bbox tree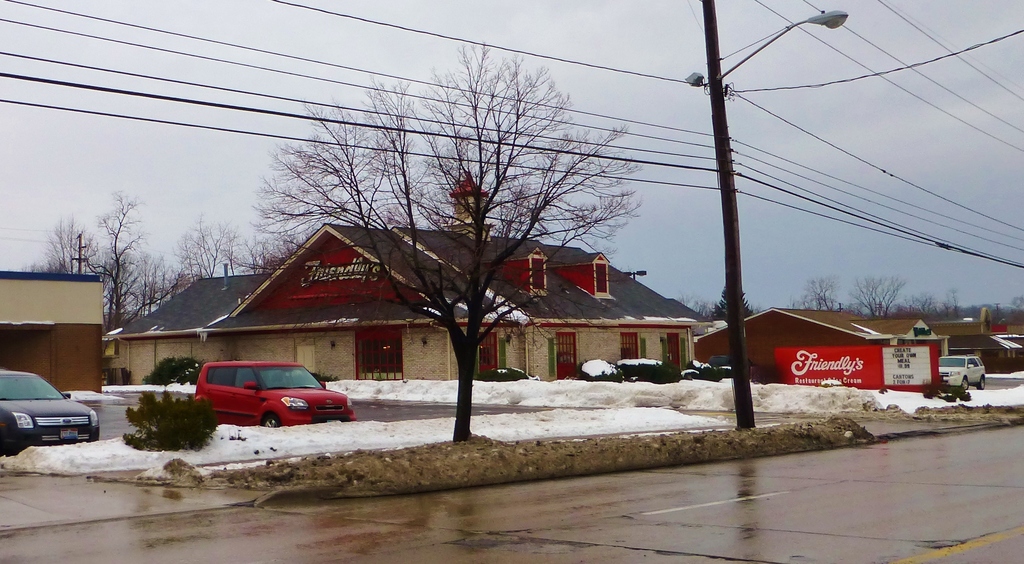
(247,231,294,281)
